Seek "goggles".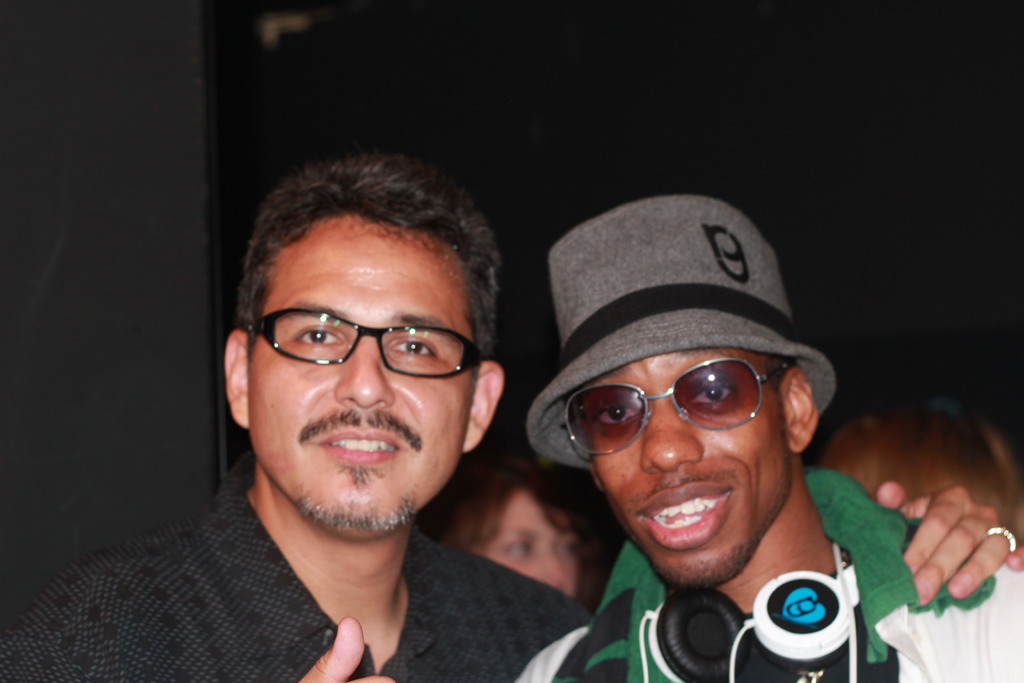
BBox(557, 354, 806, 459).
